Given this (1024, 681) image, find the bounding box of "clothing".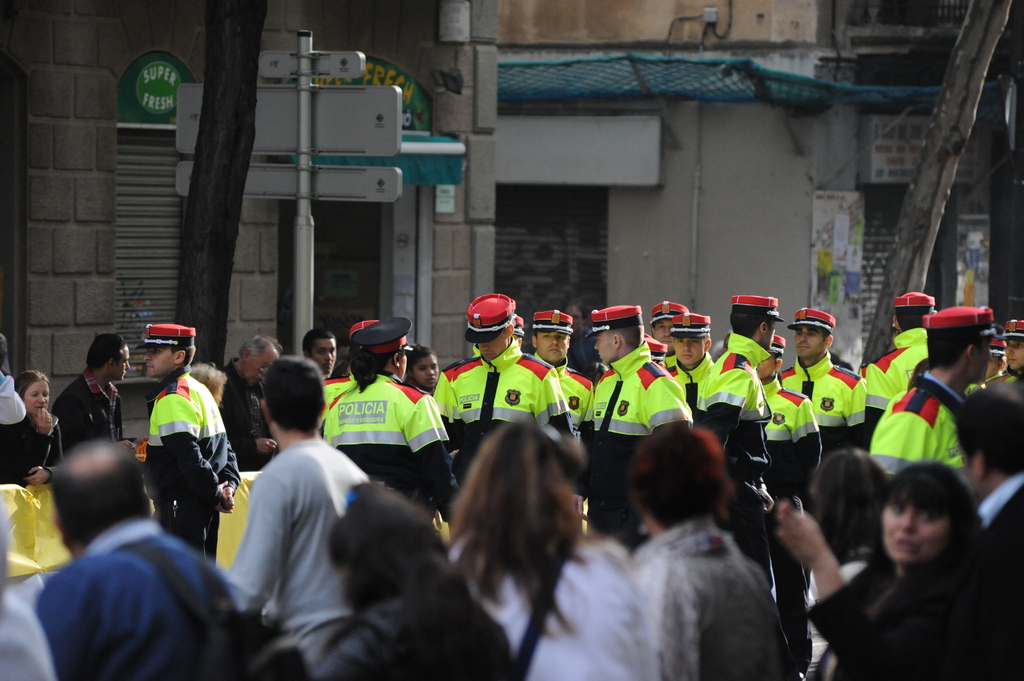
[130, 355, 229, 545].
